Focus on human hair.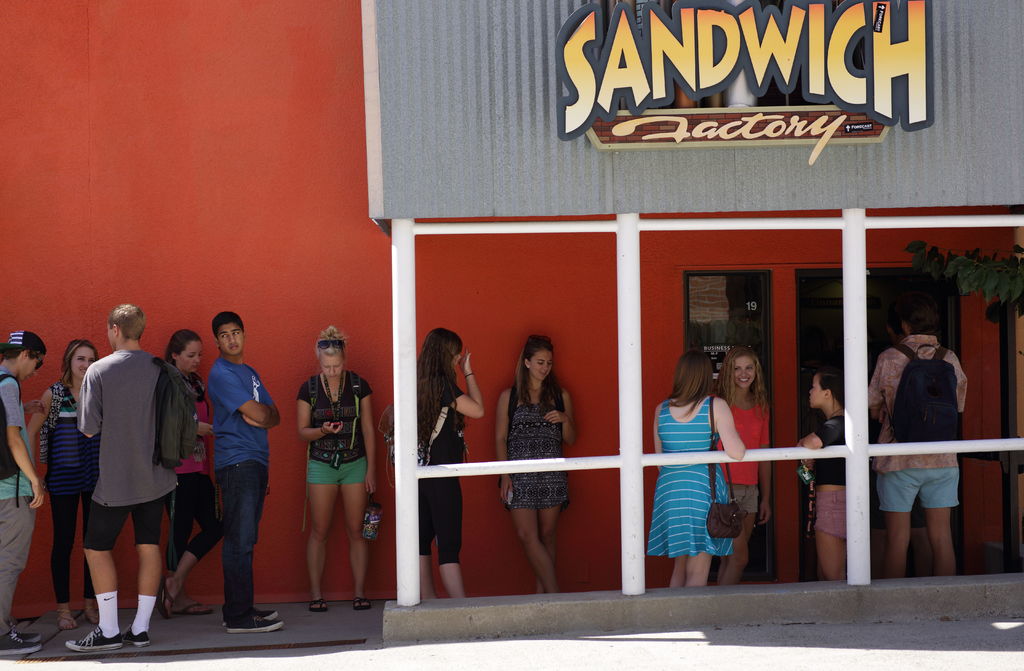
Focused at {"left": 61, "top": 336, "right": 101, "bottom": 386}.
